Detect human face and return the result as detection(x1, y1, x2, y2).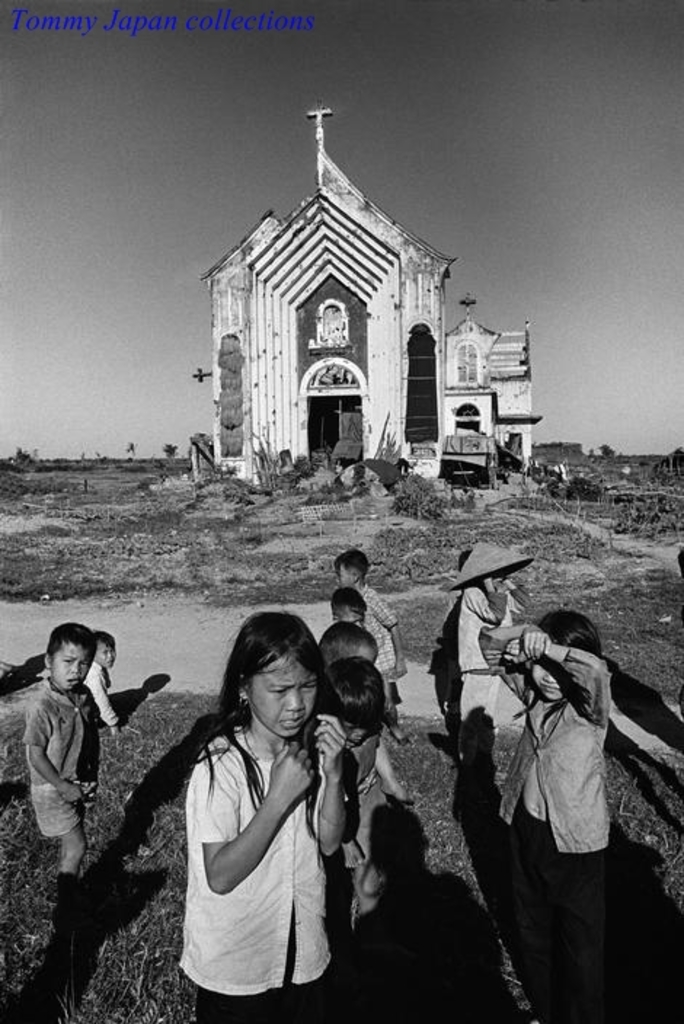
detection(51, 641, 89, 698).
